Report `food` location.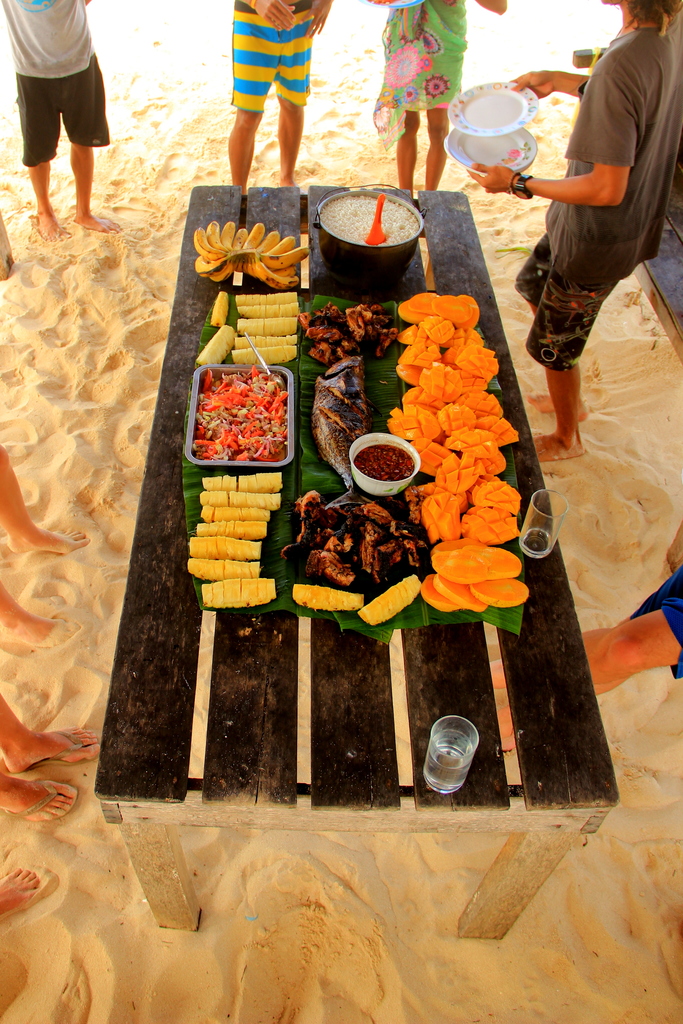
Report: [196,517,268,540].
